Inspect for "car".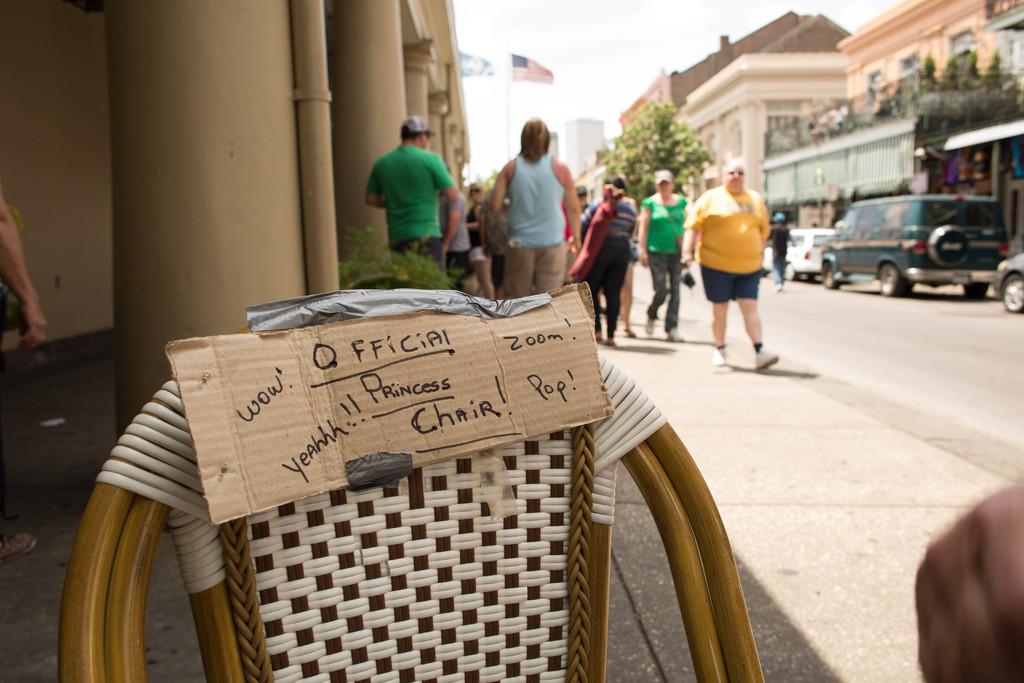
Inspection: (995,250,1023,310).
